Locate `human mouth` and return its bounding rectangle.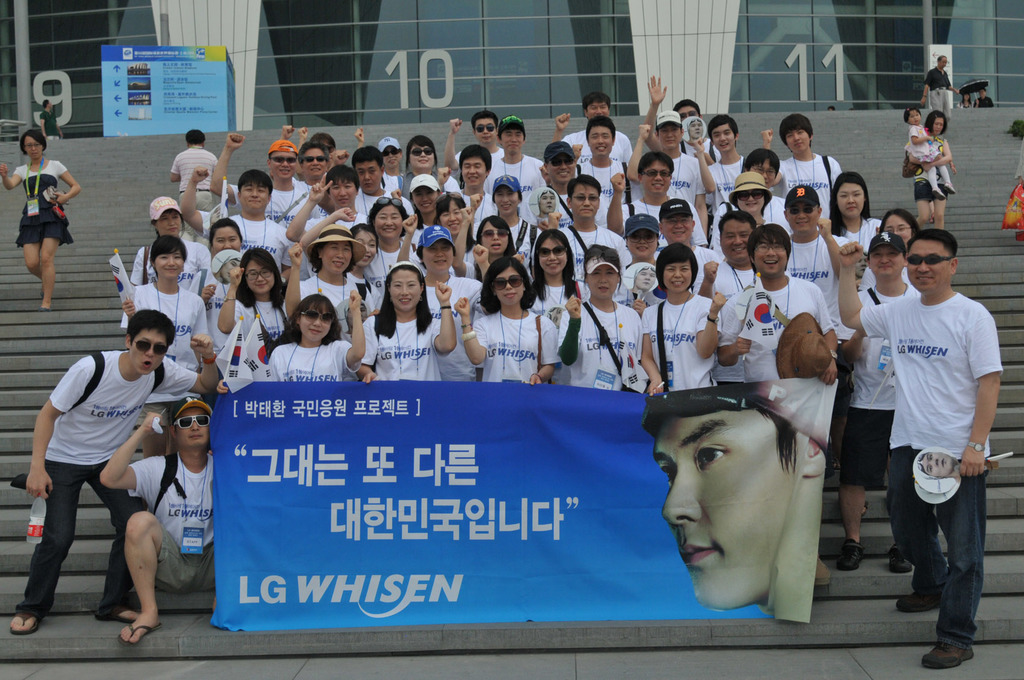
x1=141, y1=354, x2=155, y2=372.
